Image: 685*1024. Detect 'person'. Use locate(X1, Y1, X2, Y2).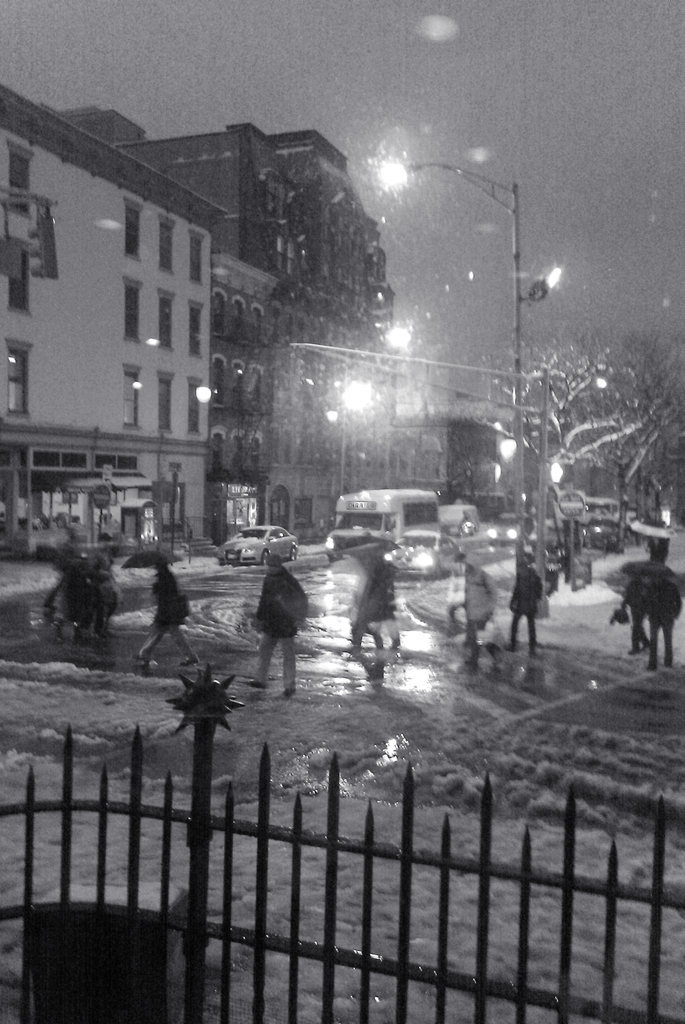
locate(92, 529, 120, 634).
